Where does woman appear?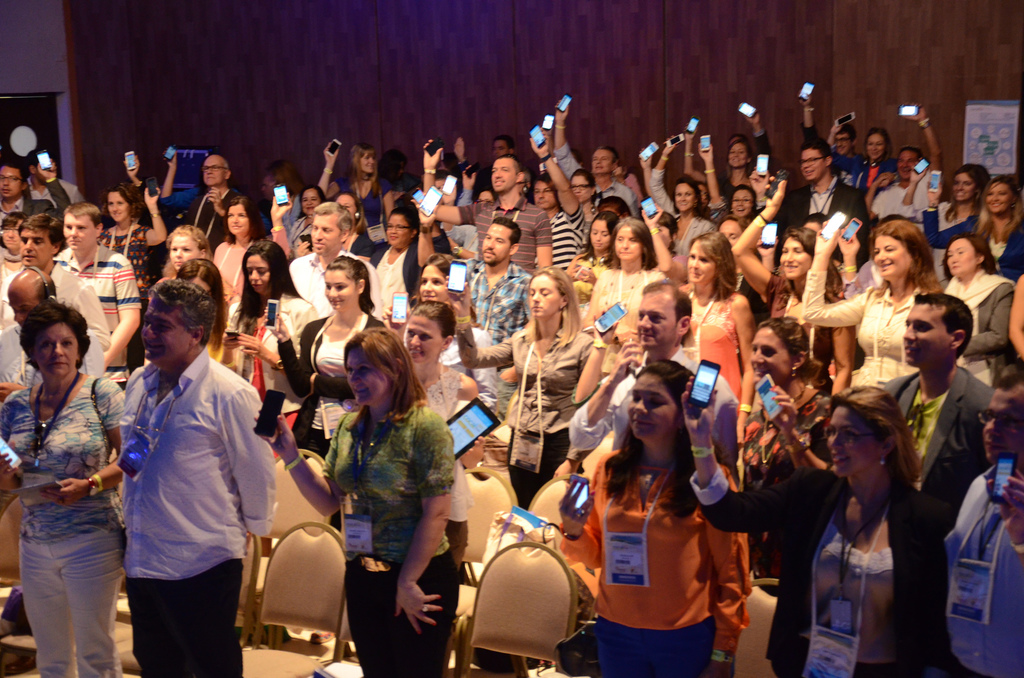
Appears at locate(227, 241, 303, 374).
